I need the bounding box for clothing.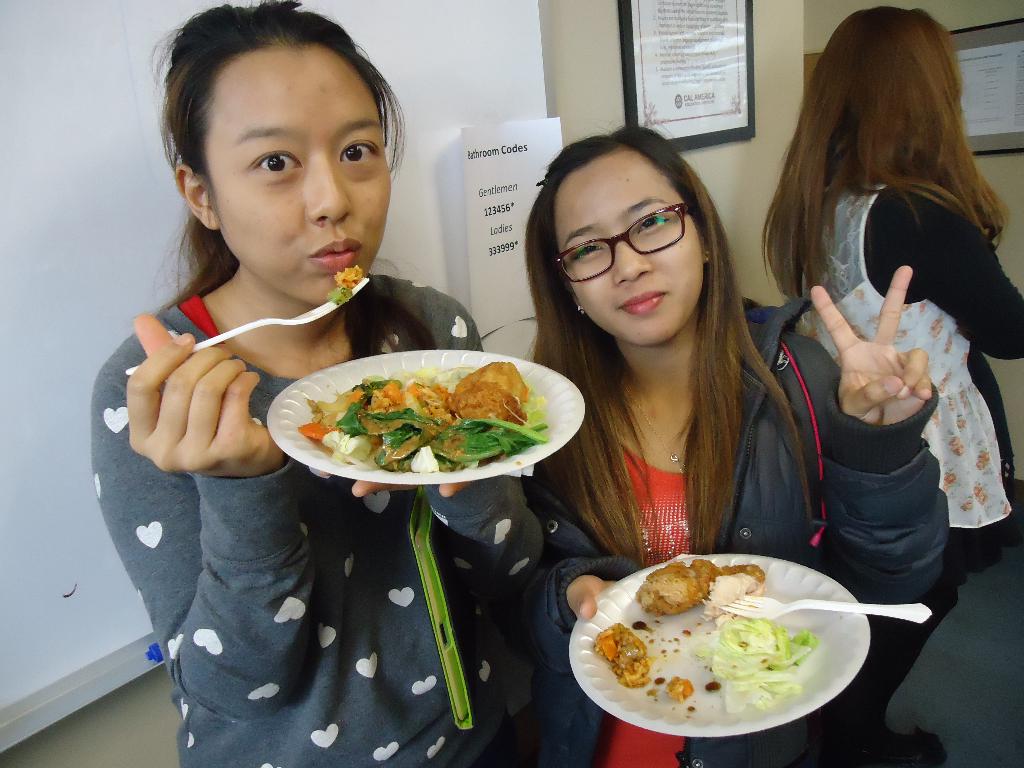
Here it is: detection(756, 111, 1013, 608).
